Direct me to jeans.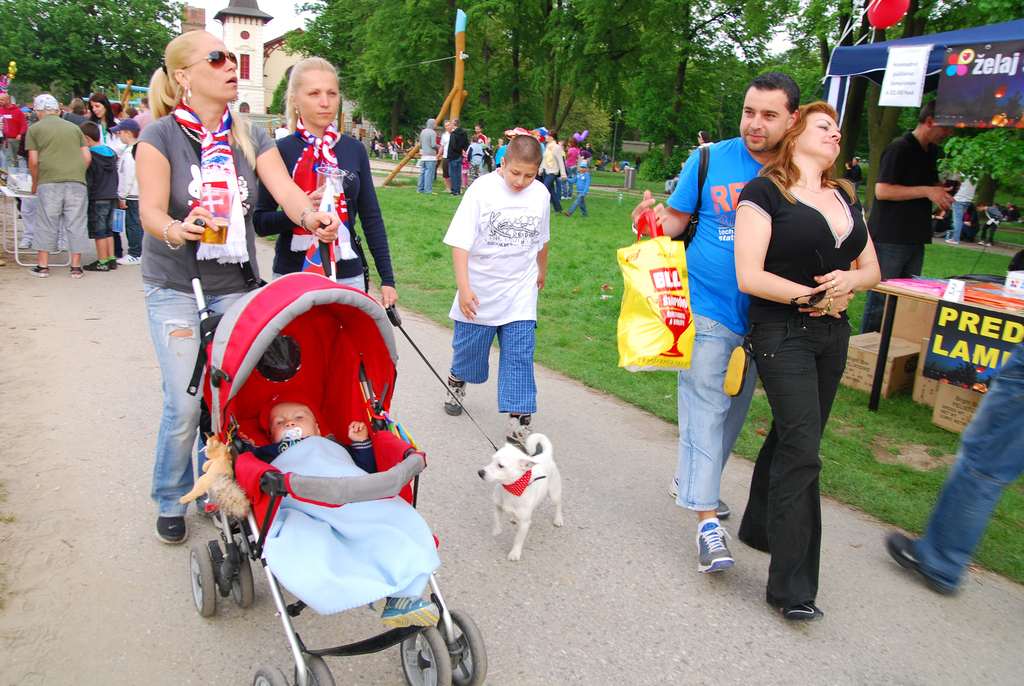
Direction: l=564, t=193, r=586, b=209.
